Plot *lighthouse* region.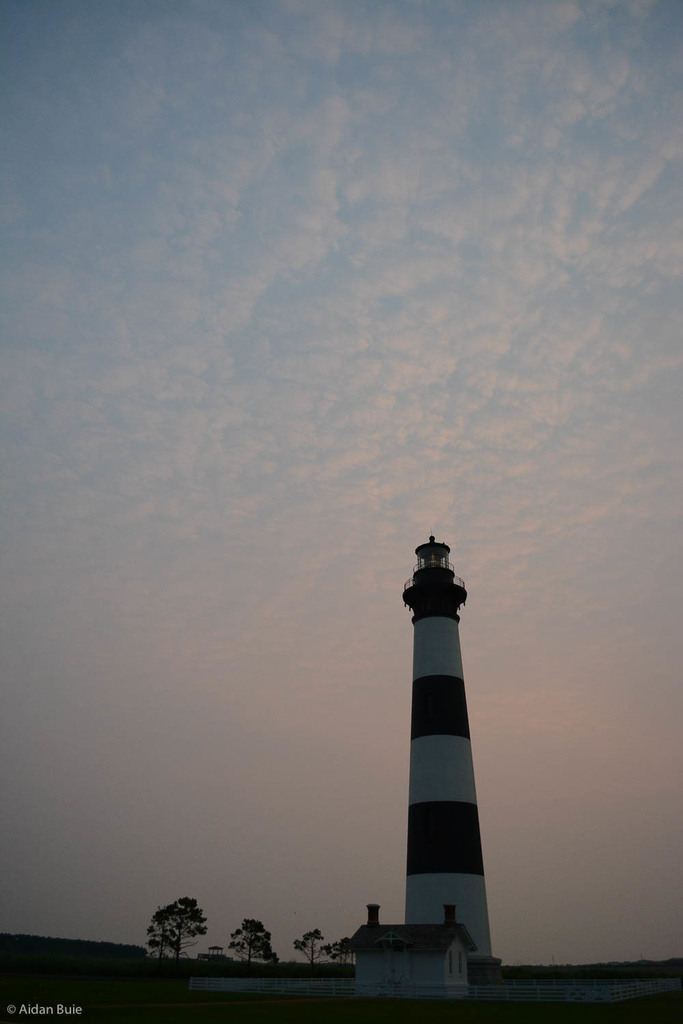
Plotted at bbox(370, 527, 517, 997).
